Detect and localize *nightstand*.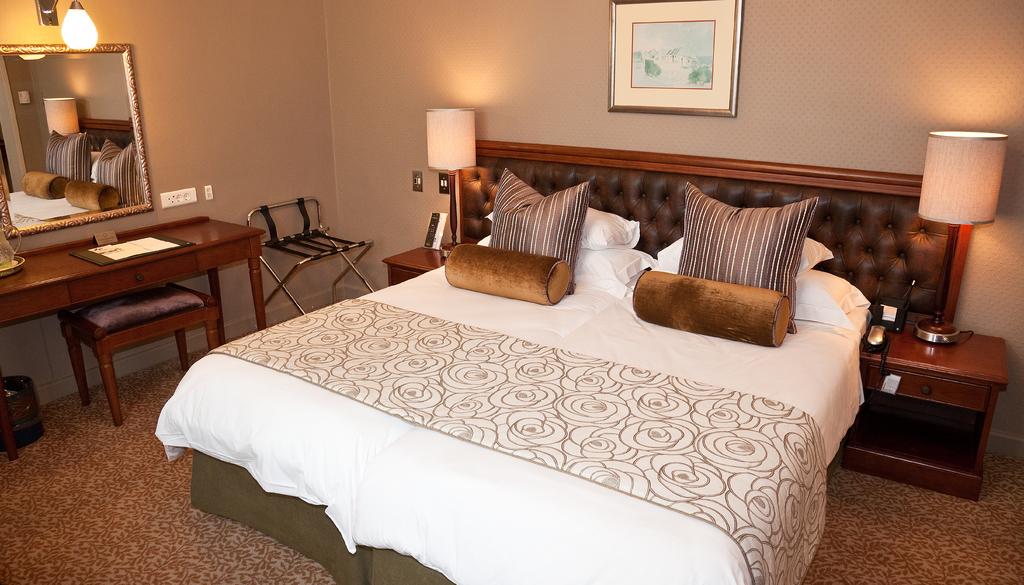
Localized at {"left": 383, "top": 227, "right": 467, "bottom": 286}.
